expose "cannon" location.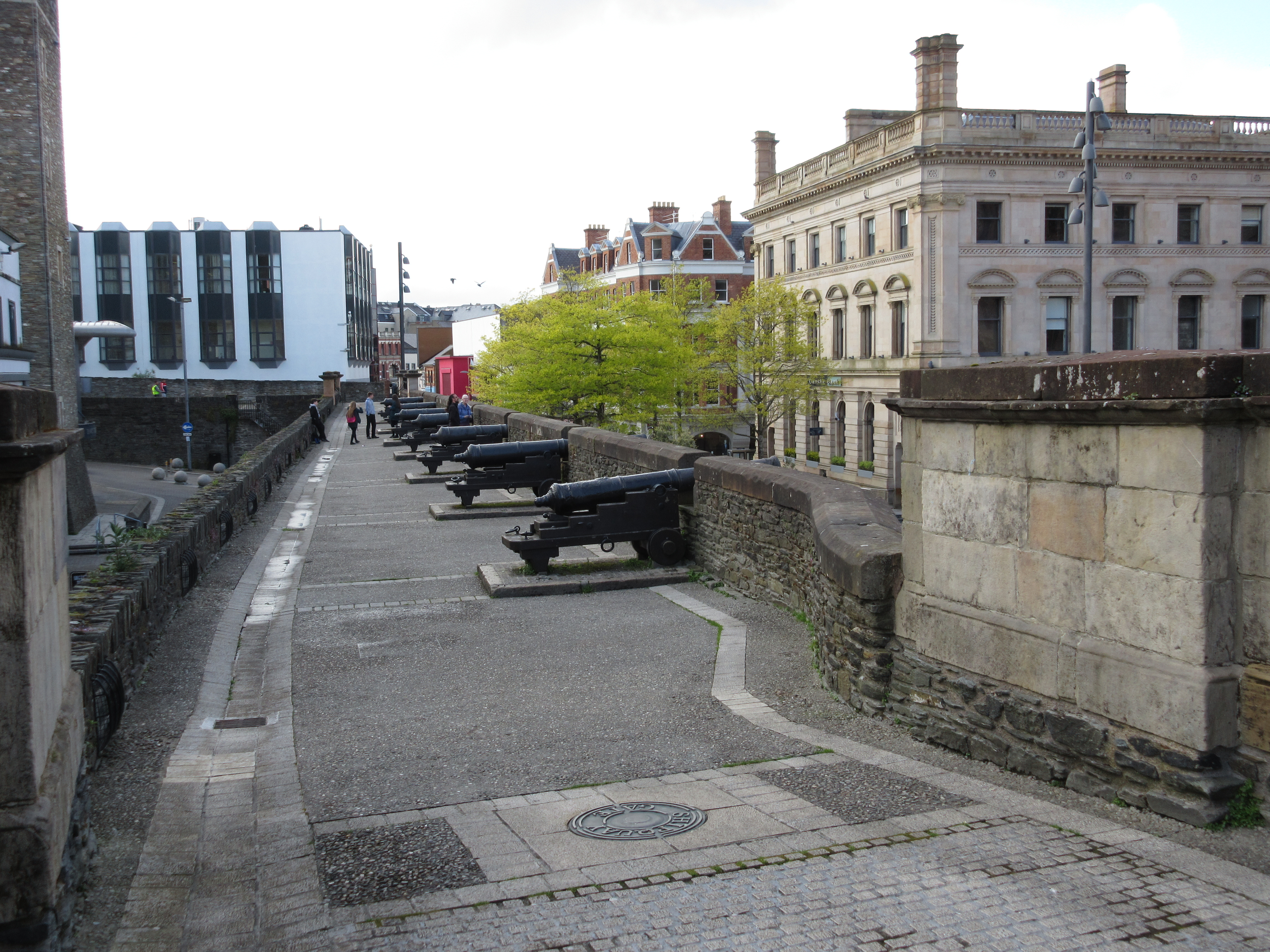
Exposed at (x1=109, y1=113, x2=133, y2=122).
